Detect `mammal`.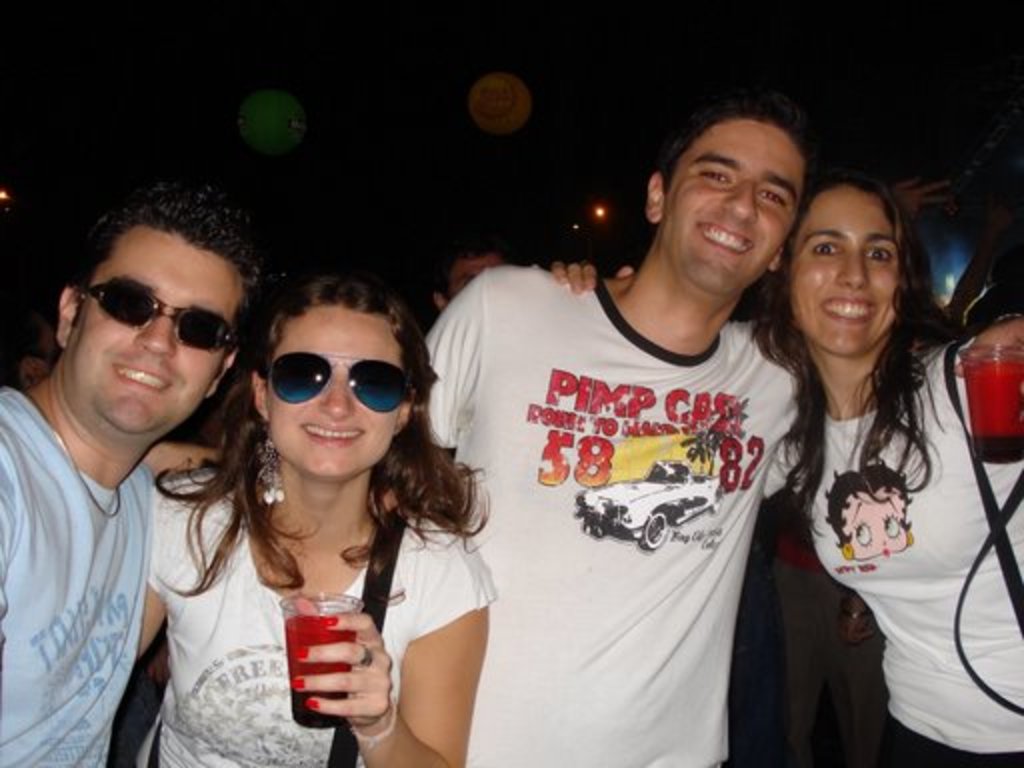
Detected at (x1=0, y1=170, x2=278, y2=766).
